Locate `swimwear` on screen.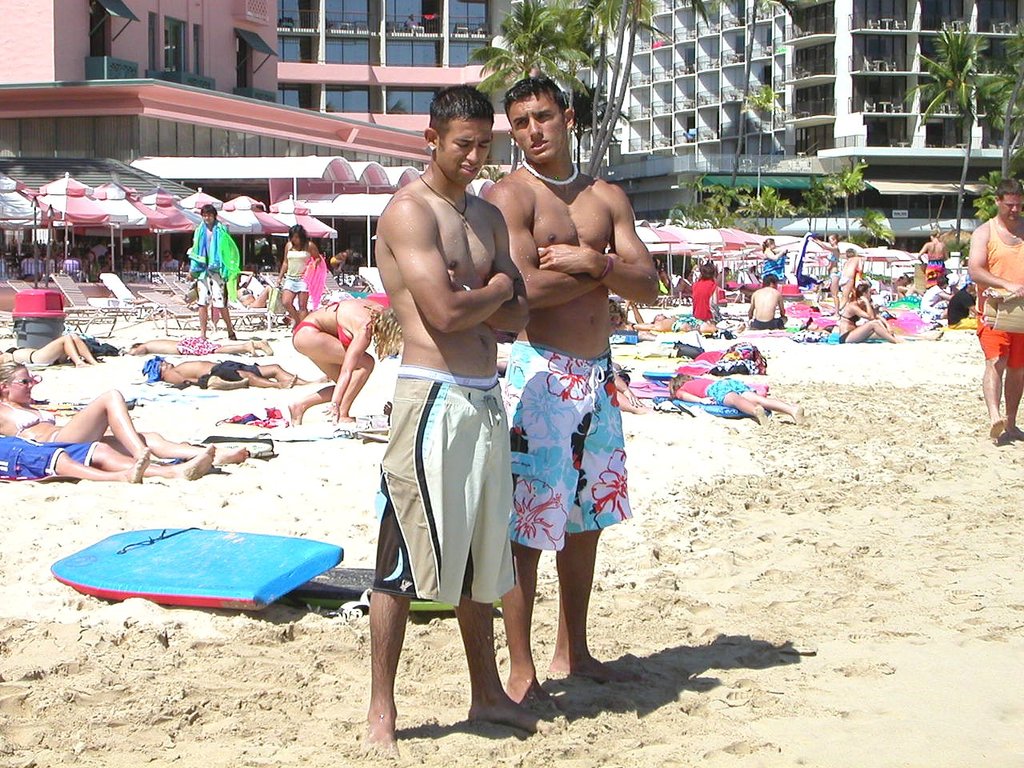
On screen at [left=381, top=366, right=525, bottom=605].
